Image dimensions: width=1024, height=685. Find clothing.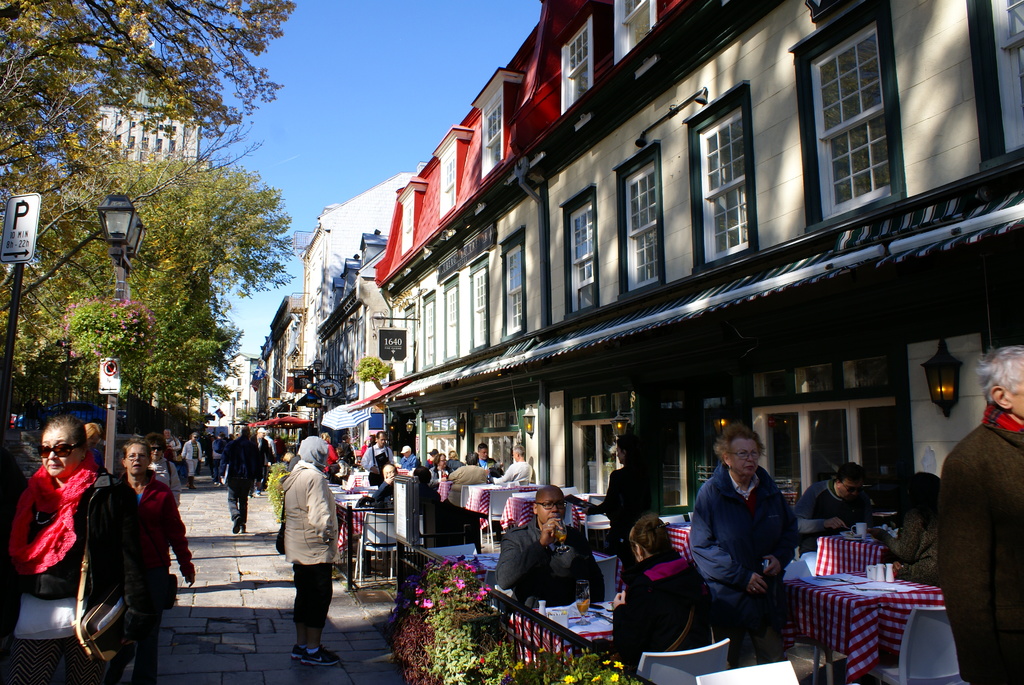
box=[793, 475, 873, 547].
